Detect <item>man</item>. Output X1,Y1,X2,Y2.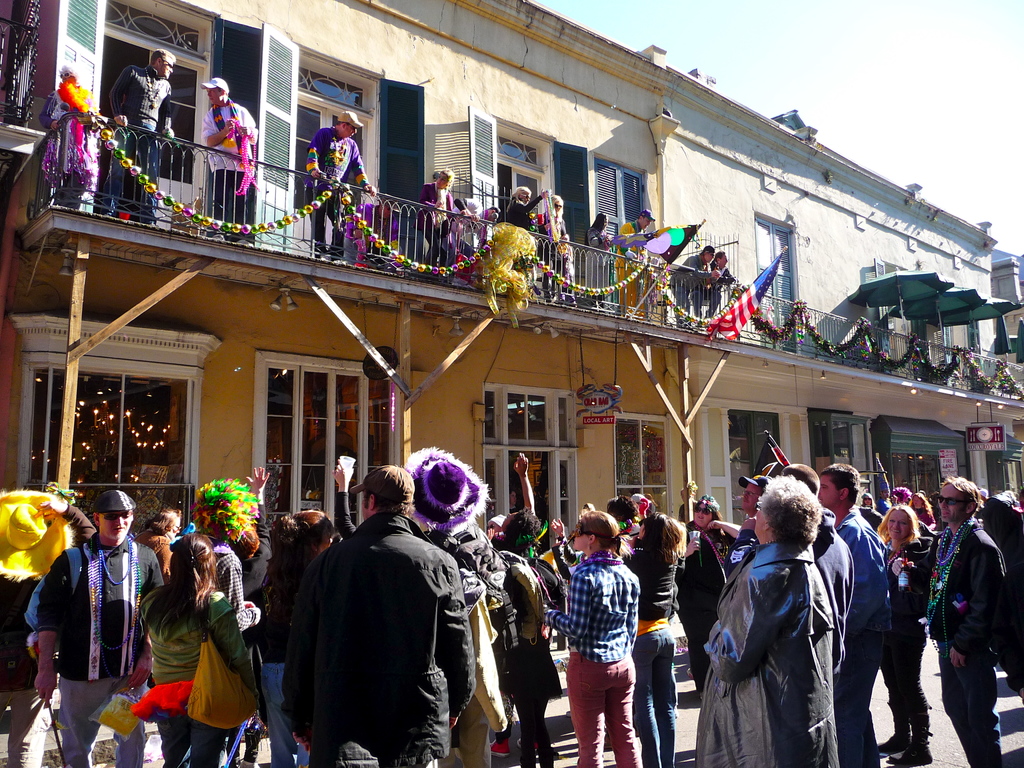
196,76,262,248.
